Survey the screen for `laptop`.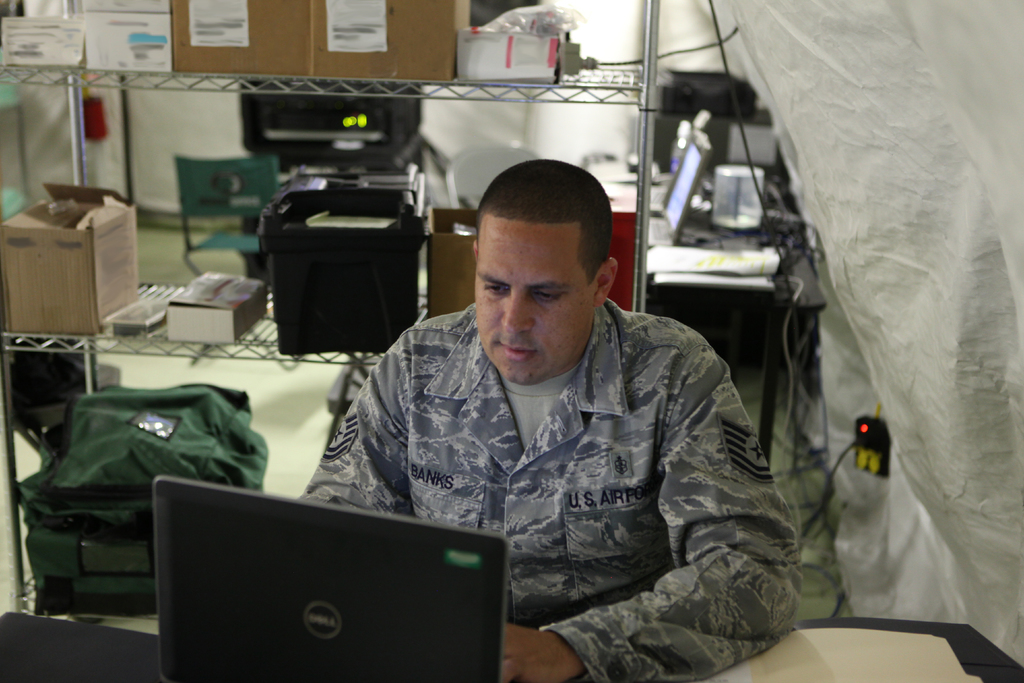
Survey found: {"left": 139, "top": 494, "right": 510, "bottom": 682}.
